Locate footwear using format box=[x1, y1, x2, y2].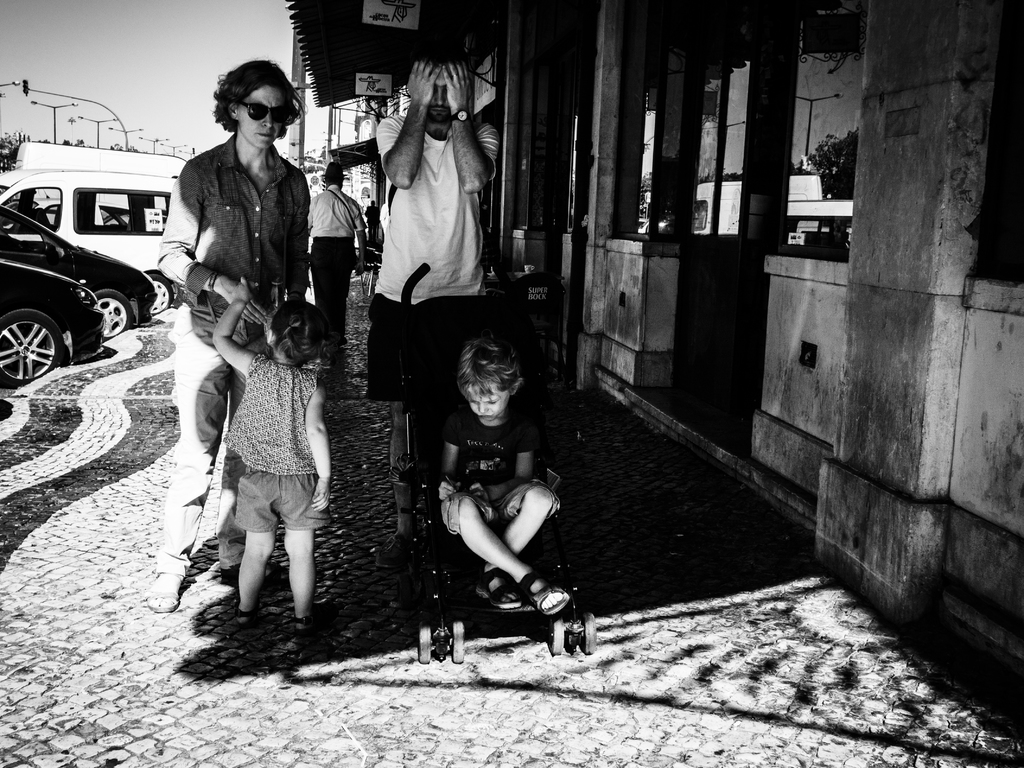
box=[292, 616, 318, 636].
